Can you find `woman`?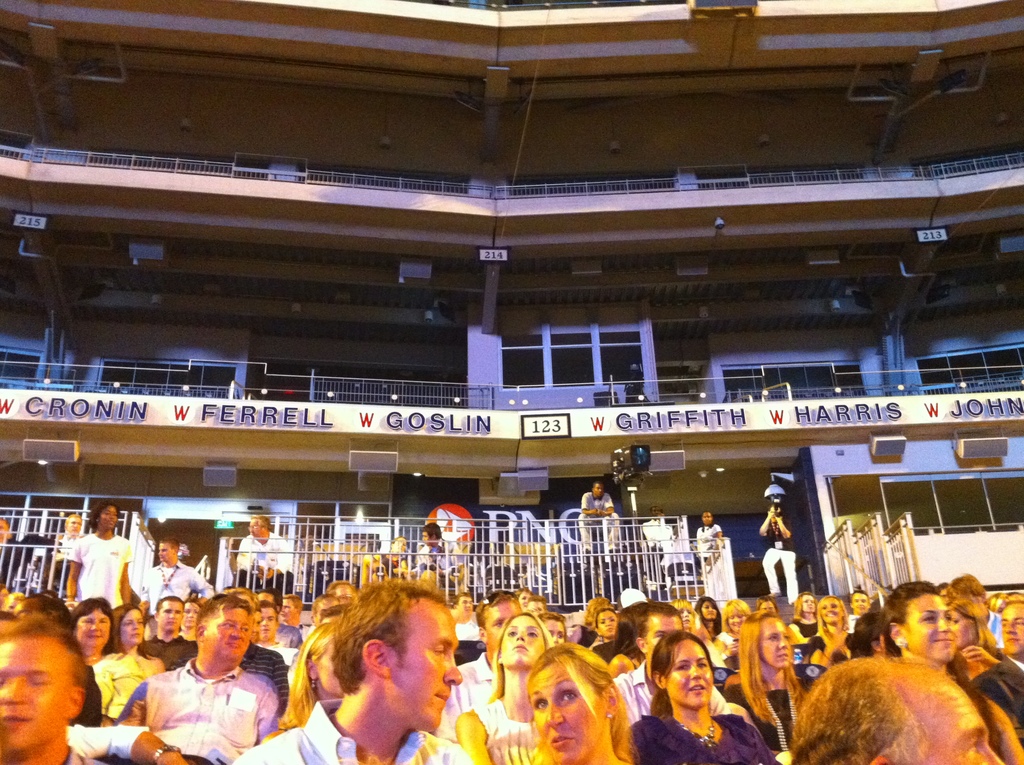
Yes, bounding box: pyautogui.locateOnScreen(636, 636, 755, 764).
